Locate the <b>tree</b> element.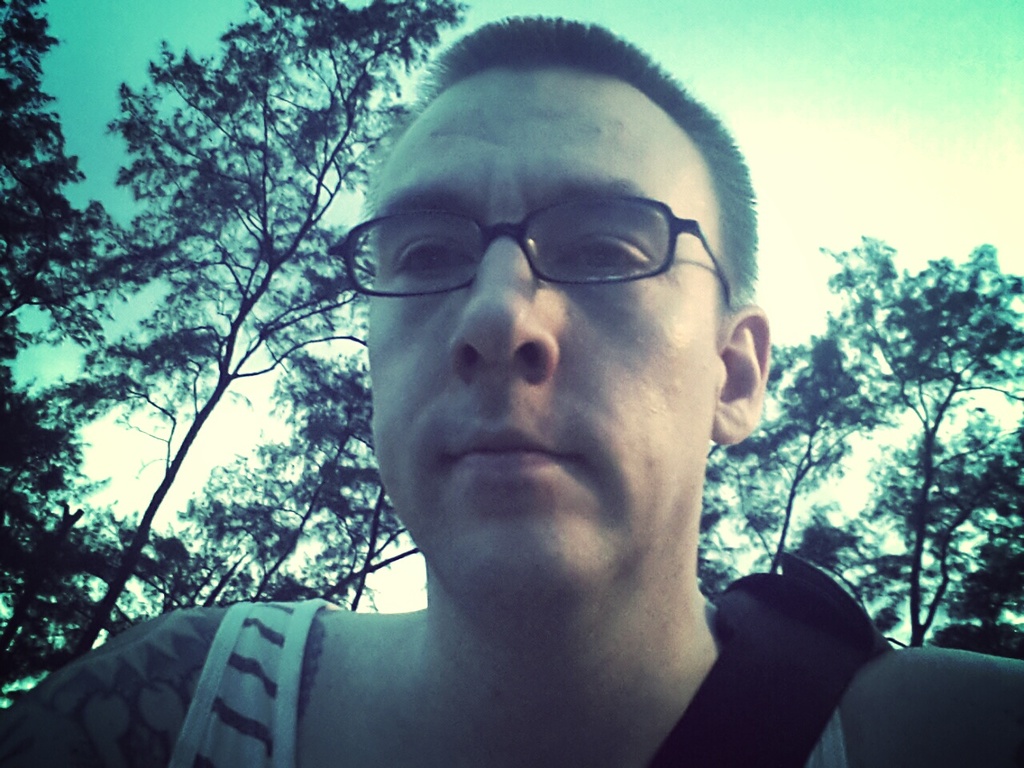
Element bbox: [x1=0, y1=0, x2=145, y2=716].
